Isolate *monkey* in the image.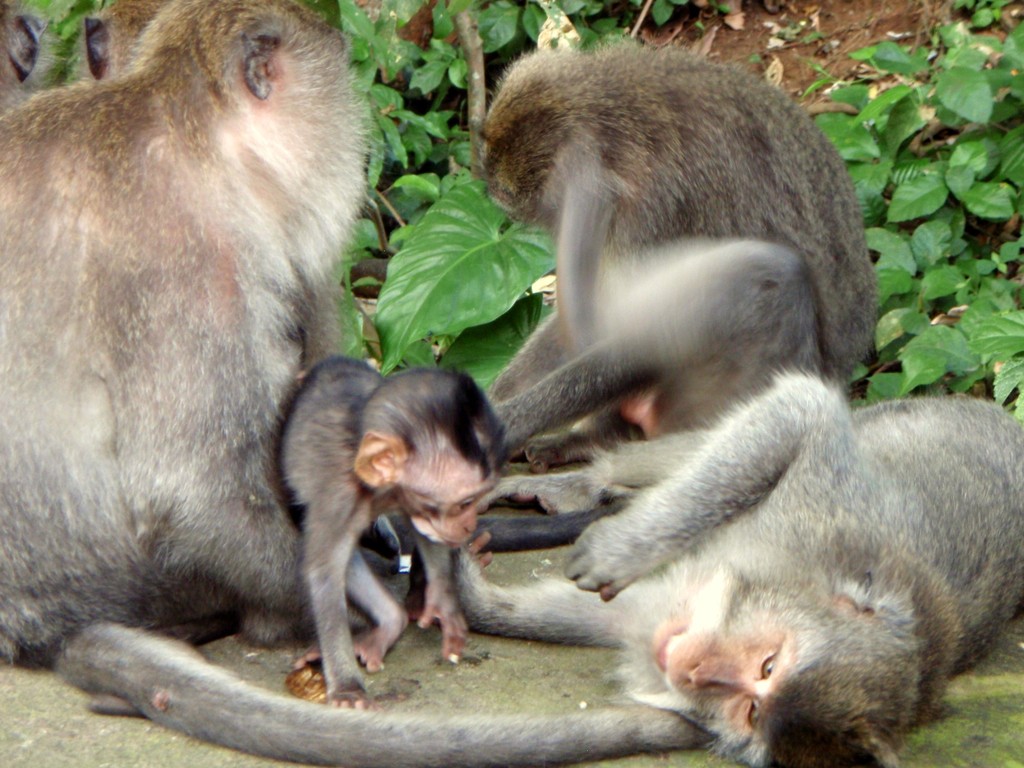
Isolated region: 273:346:509:712.
